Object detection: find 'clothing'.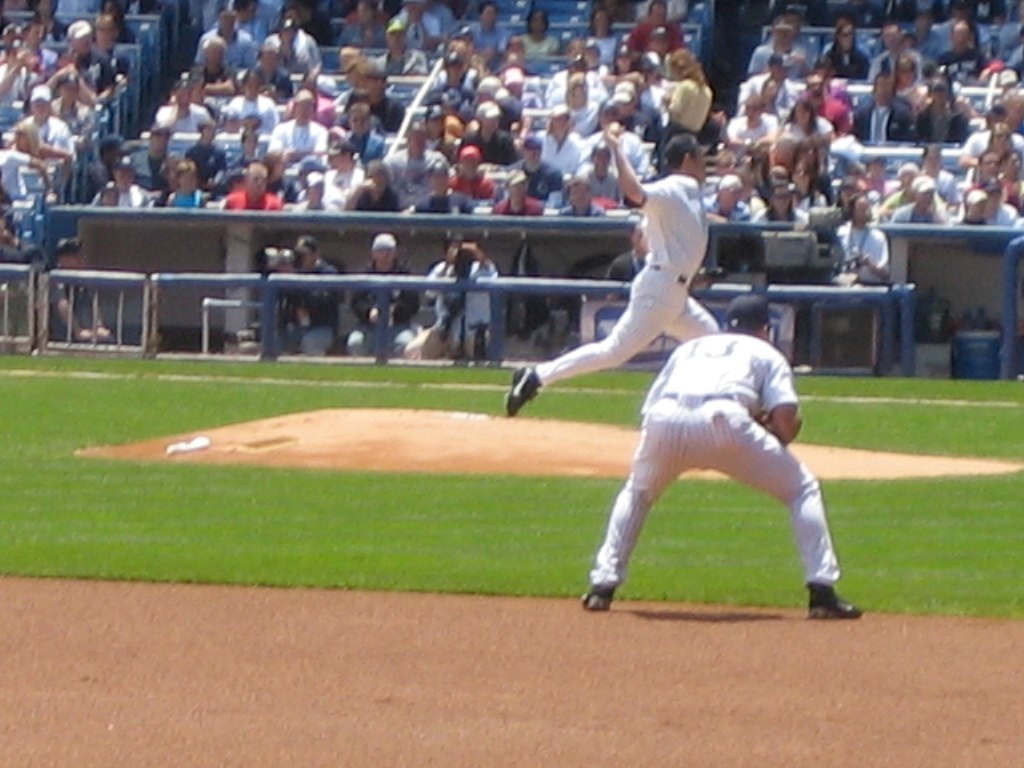
x1=218 y1=191 x2=281 y2=209.
